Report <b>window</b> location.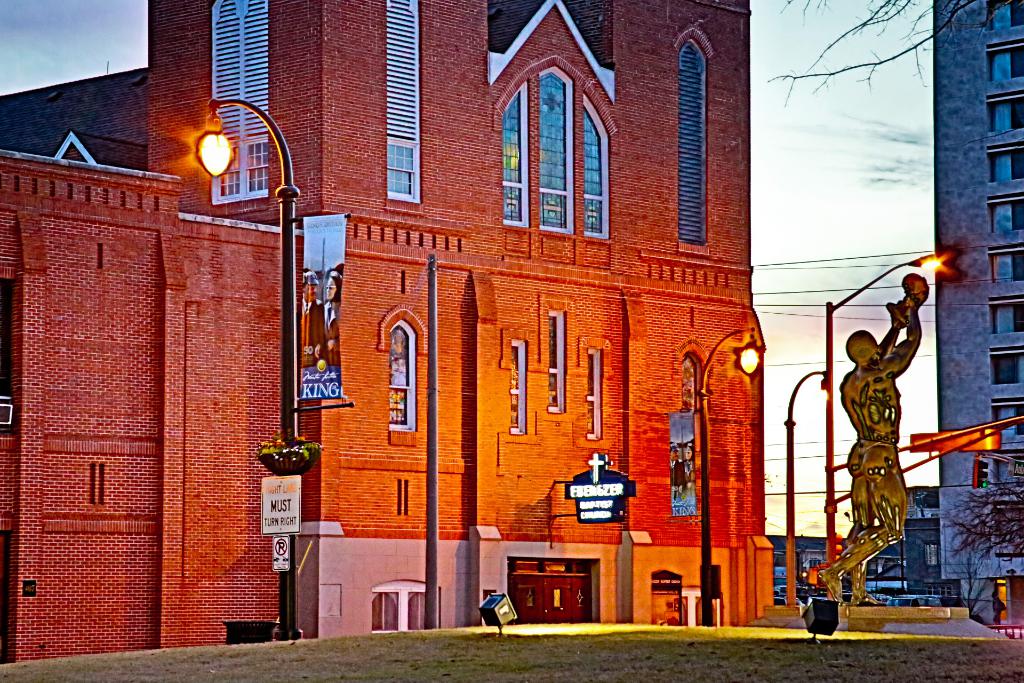
Report: [980, 143, 1023, 185].
